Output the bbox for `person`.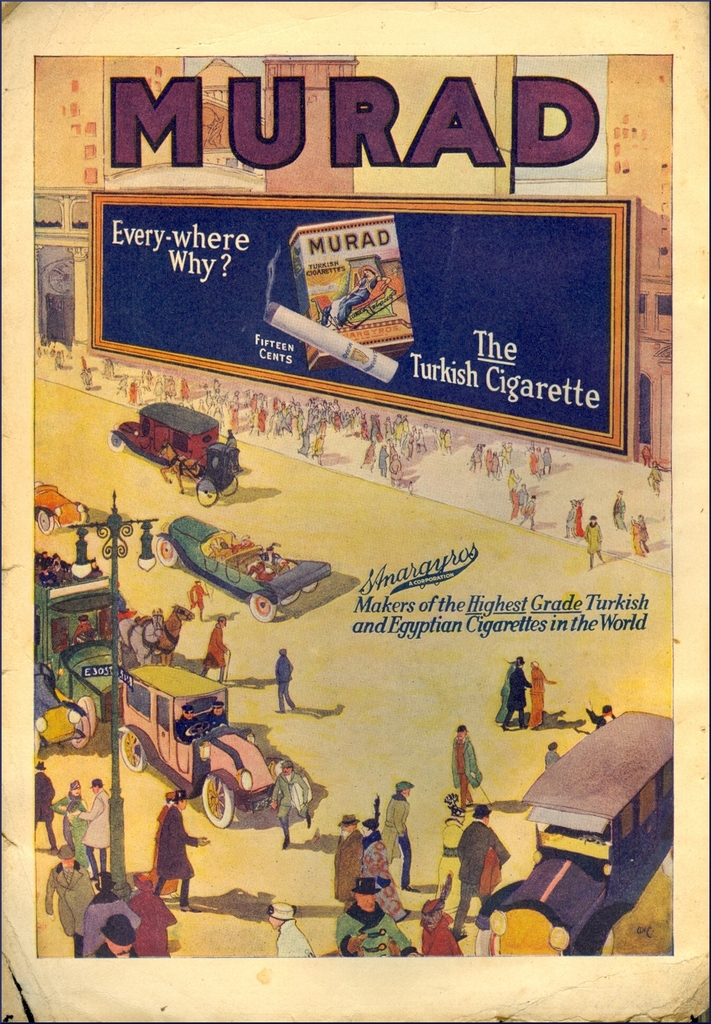
crop(421, 902, 458, 961).
